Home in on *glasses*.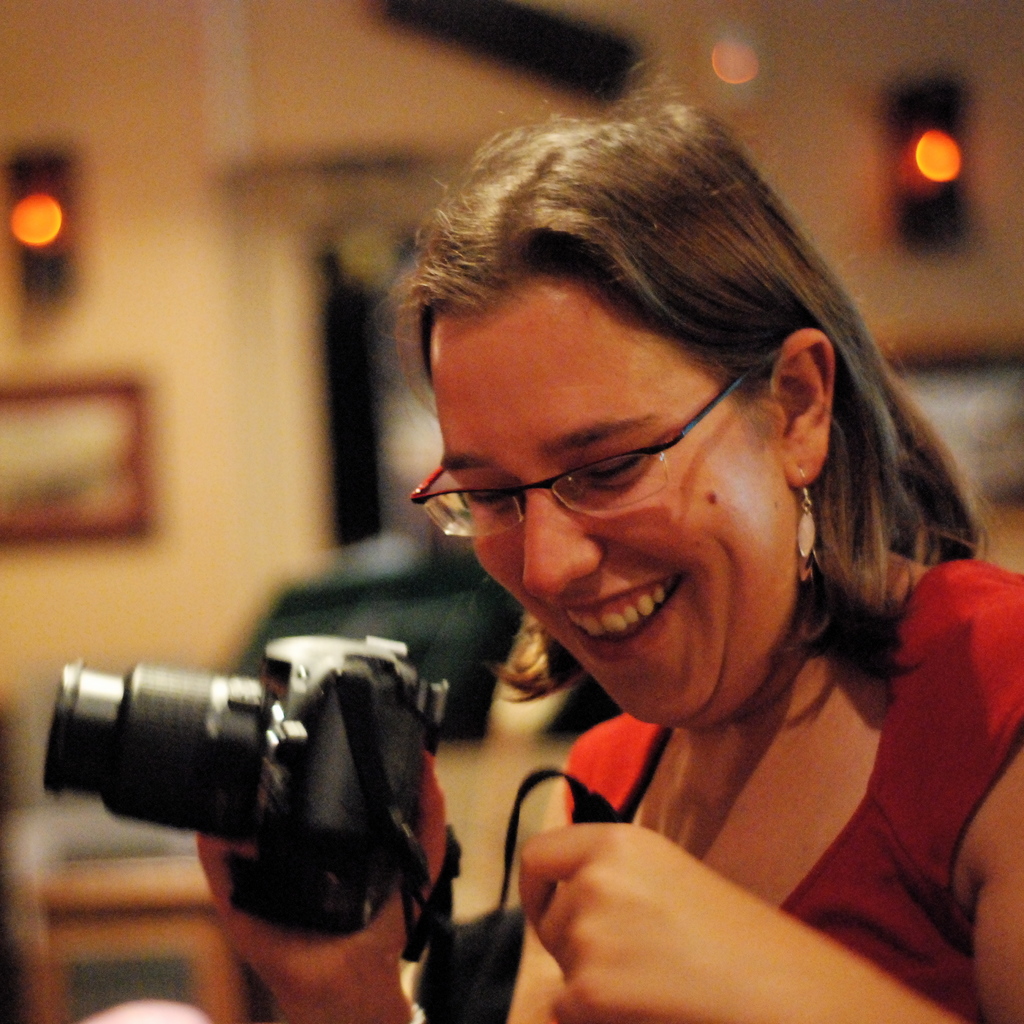
Homed in at crop(440, 378, 828, 522).
